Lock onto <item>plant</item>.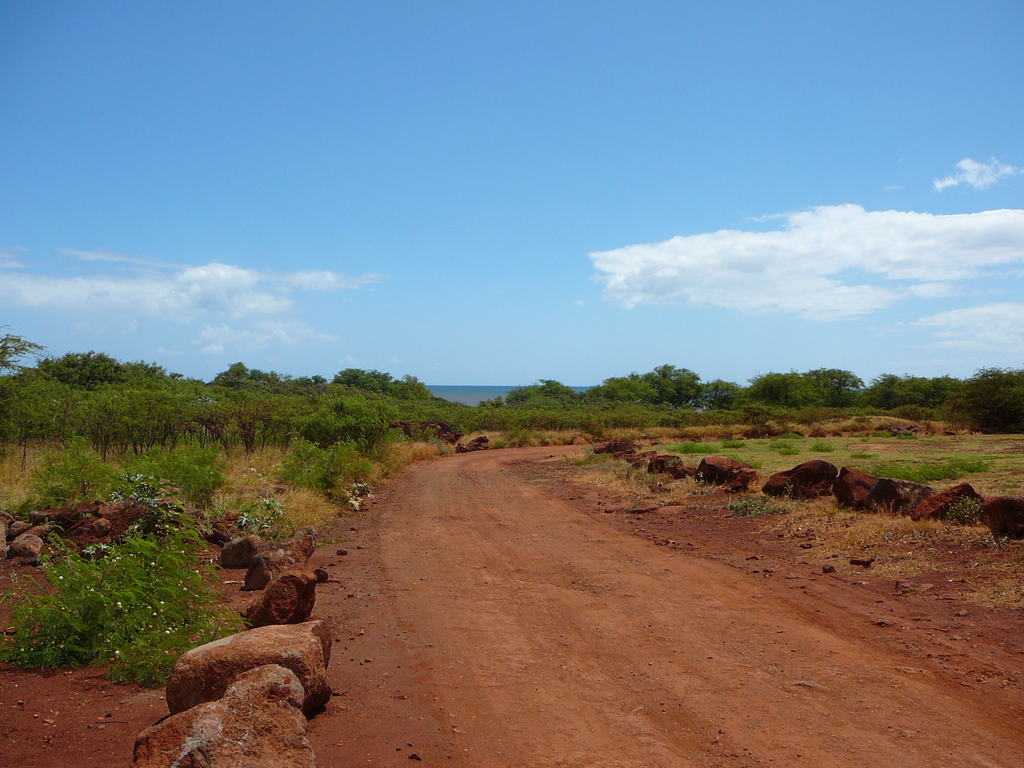
Locked: {"x1": 115, "y1": 442, "x2": 225, "y2": 509}.
